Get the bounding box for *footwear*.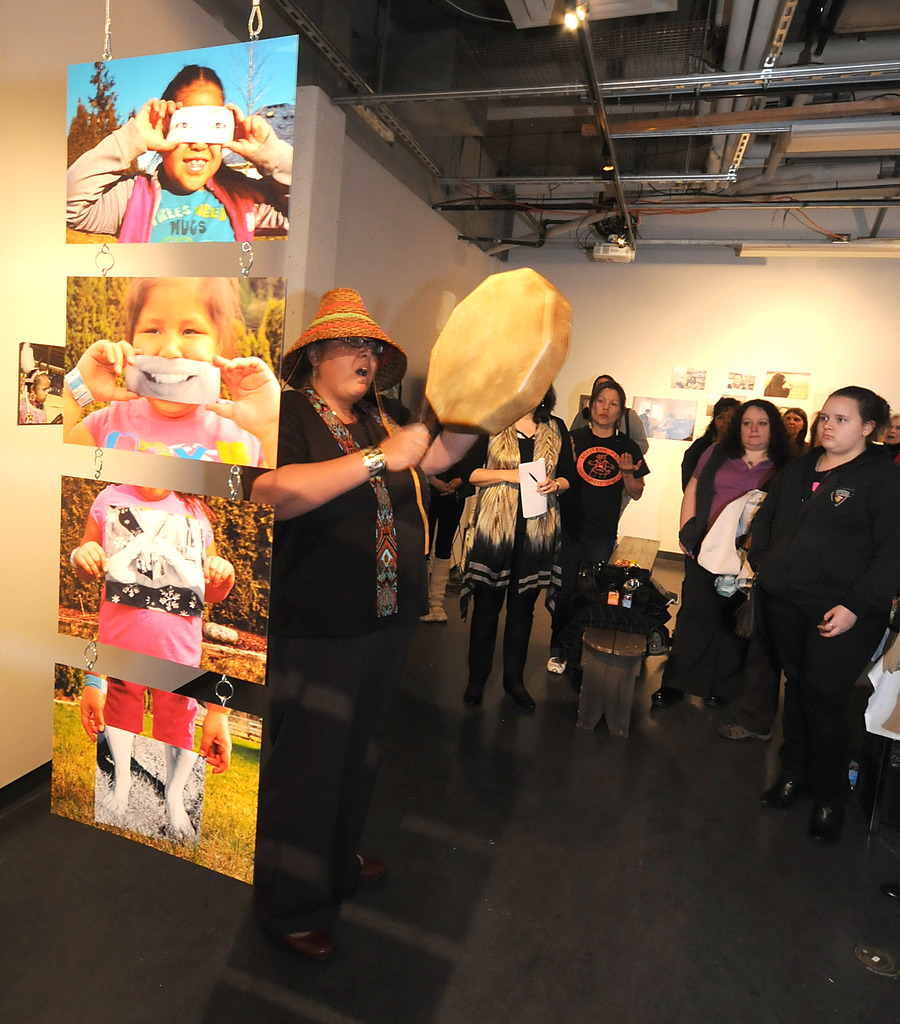
box=[806, 797, 838, 841].
